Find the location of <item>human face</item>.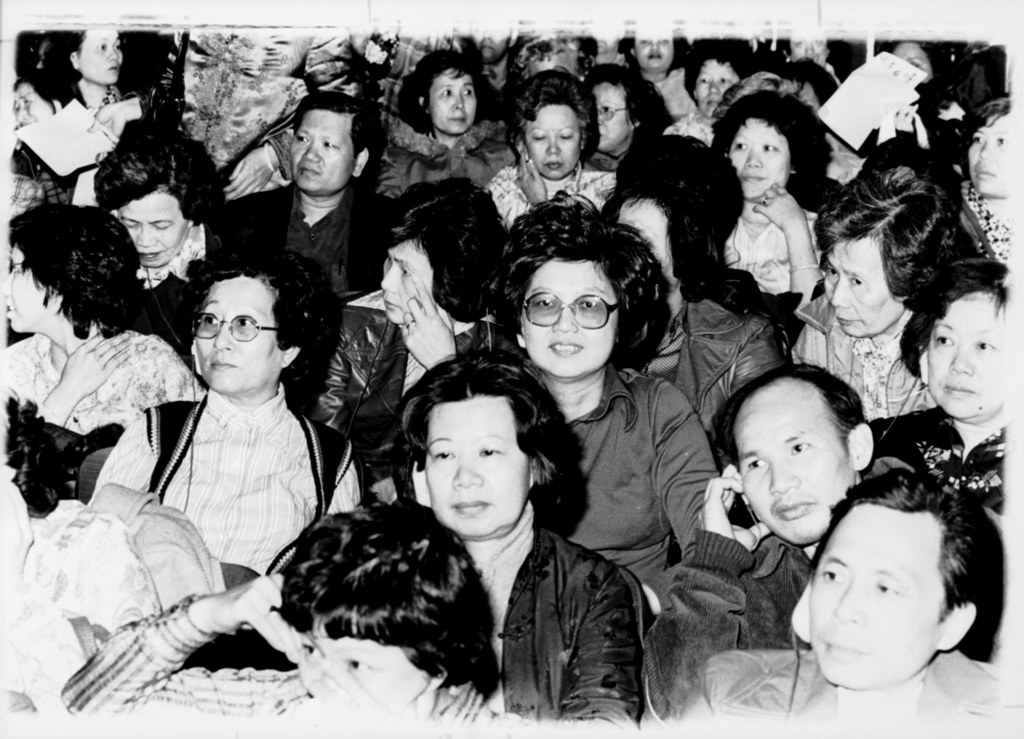
Location: (left=925, top=298, right=1012, bottom=422).
